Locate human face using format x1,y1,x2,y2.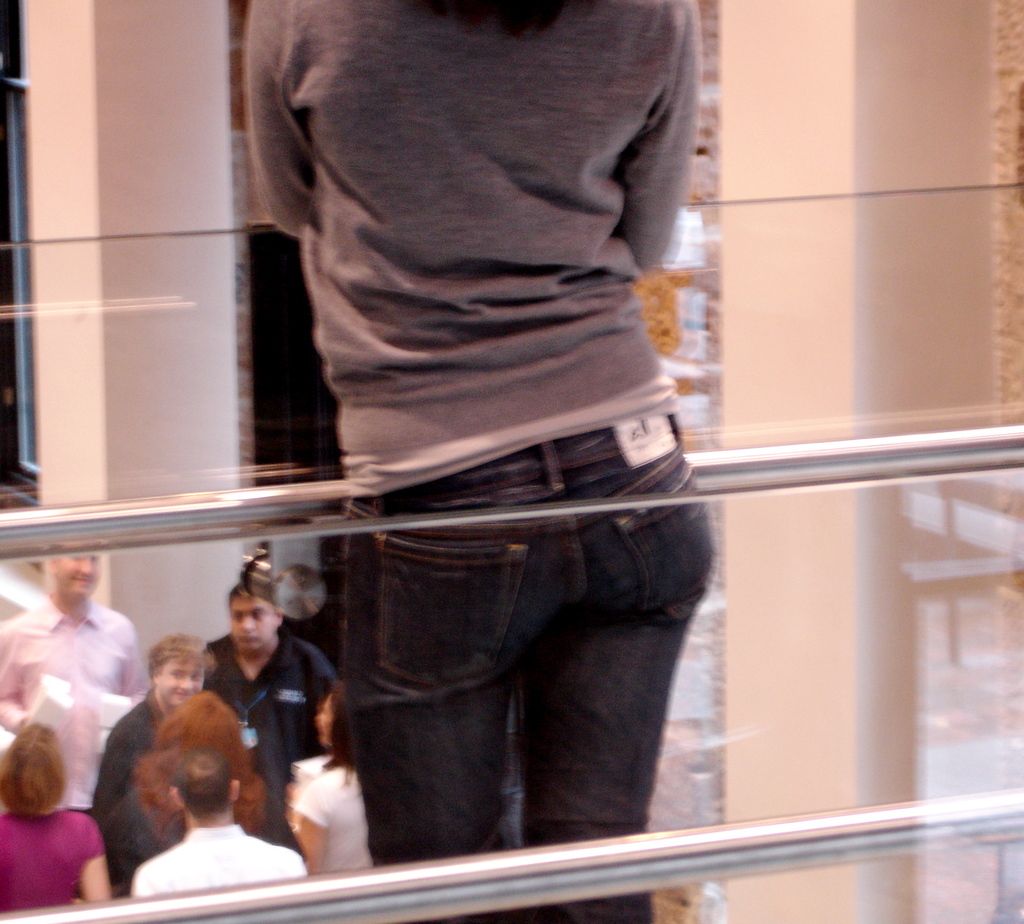
159,651,204,706.
